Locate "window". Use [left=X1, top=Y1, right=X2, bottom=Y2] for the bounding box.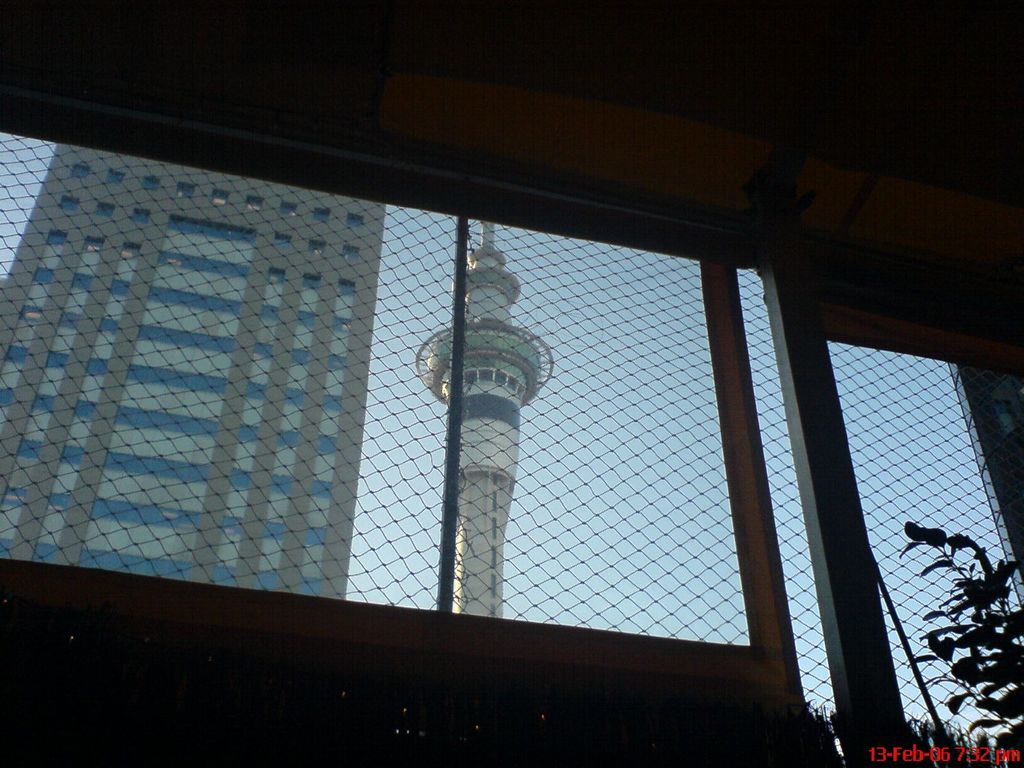
[left=97, top=200, right=115, bottom=218].
